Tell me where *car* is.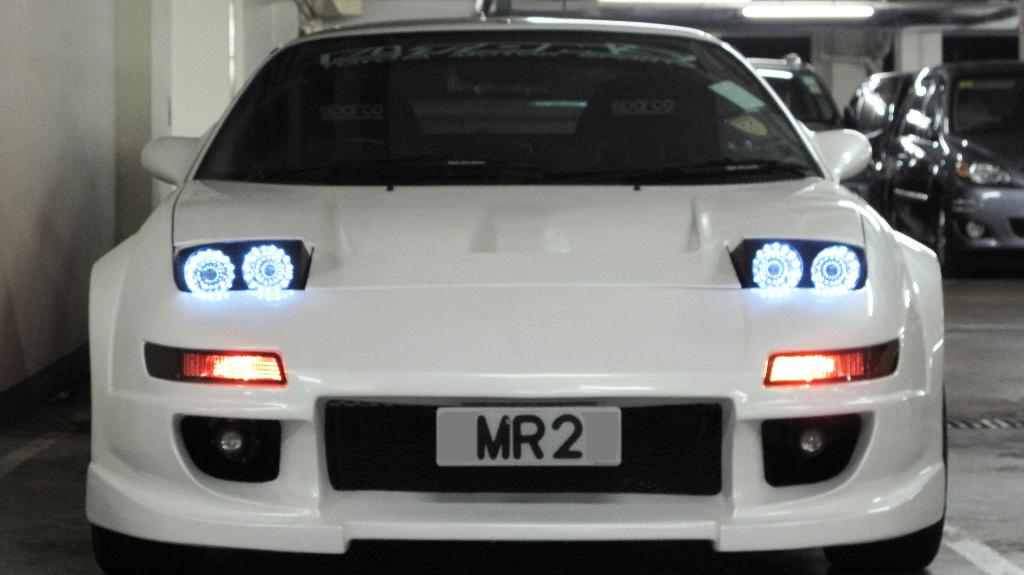
*car* is at crop(90, 6, 941, 571).
